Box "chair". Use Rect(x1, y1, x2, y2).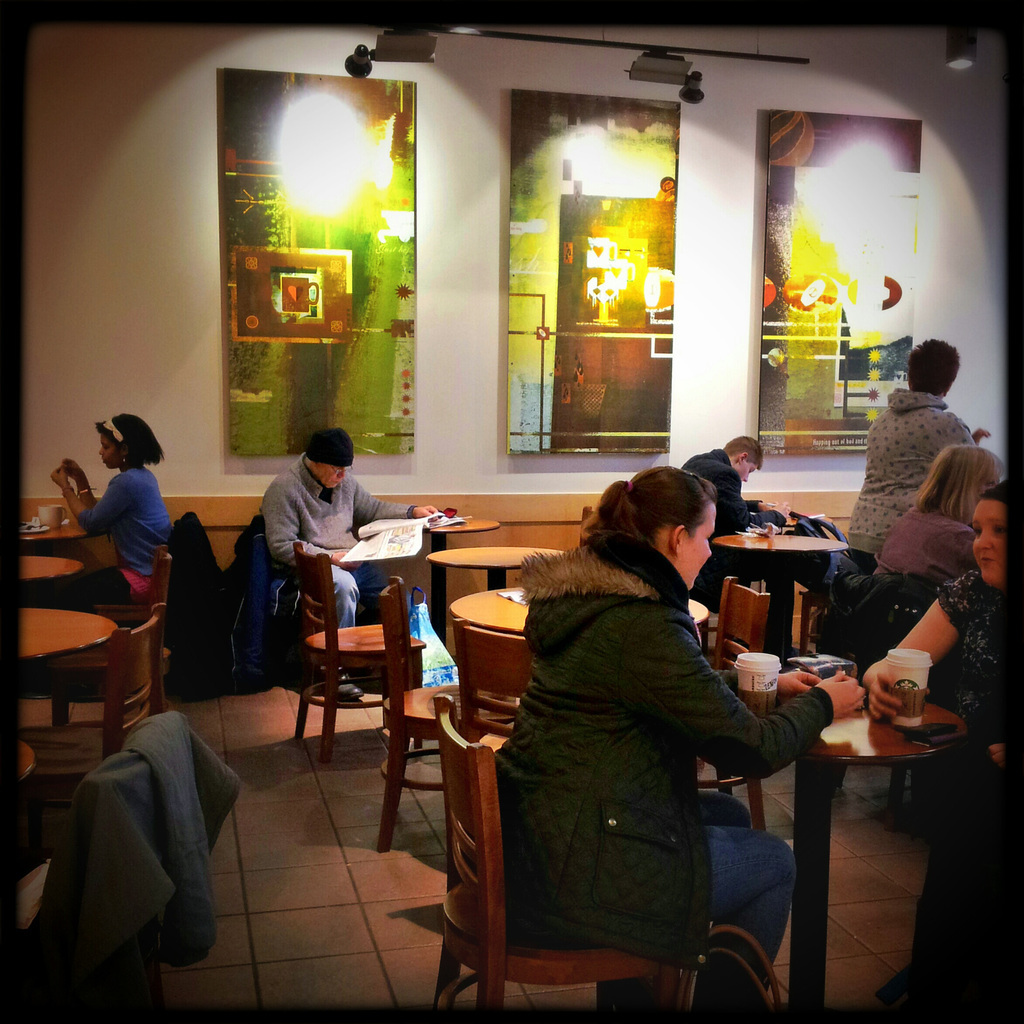
Rect(15, 705, 198, 1020).
